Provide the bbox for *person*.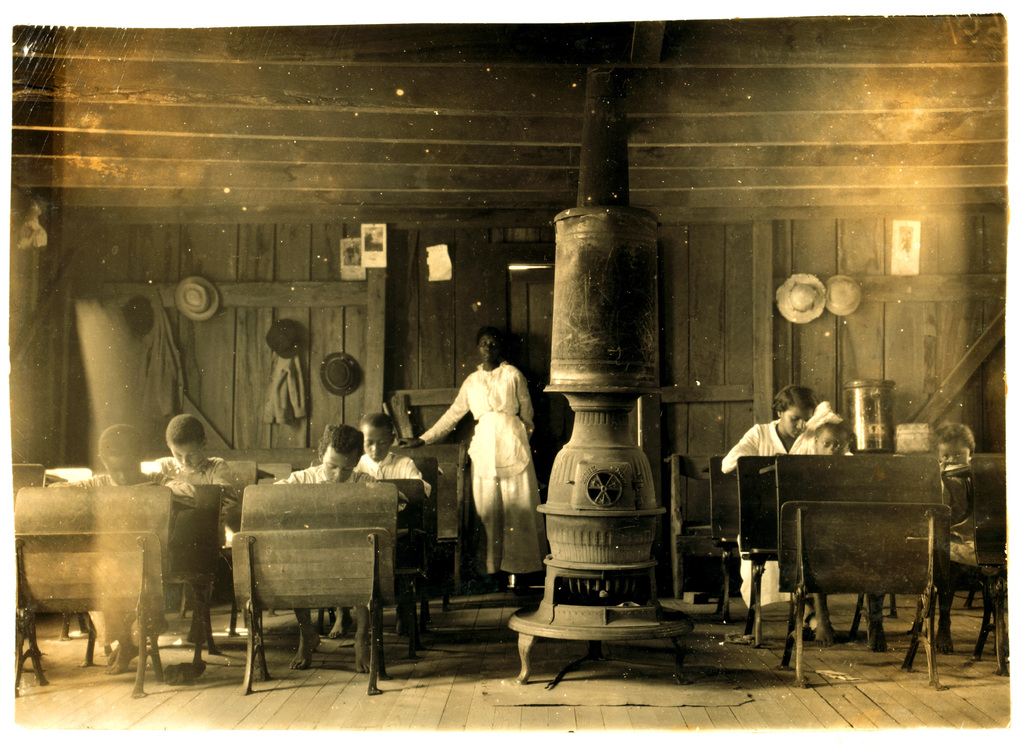
[783, 405, 857, 646].
